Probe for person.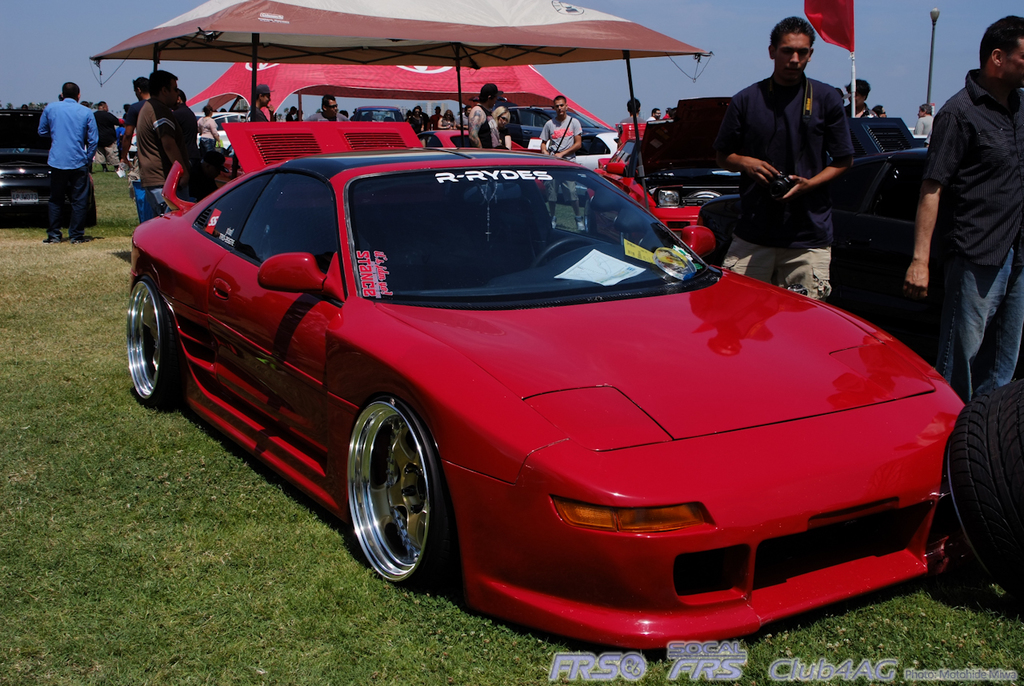
Probe result: 80, 102, 99, 151.
